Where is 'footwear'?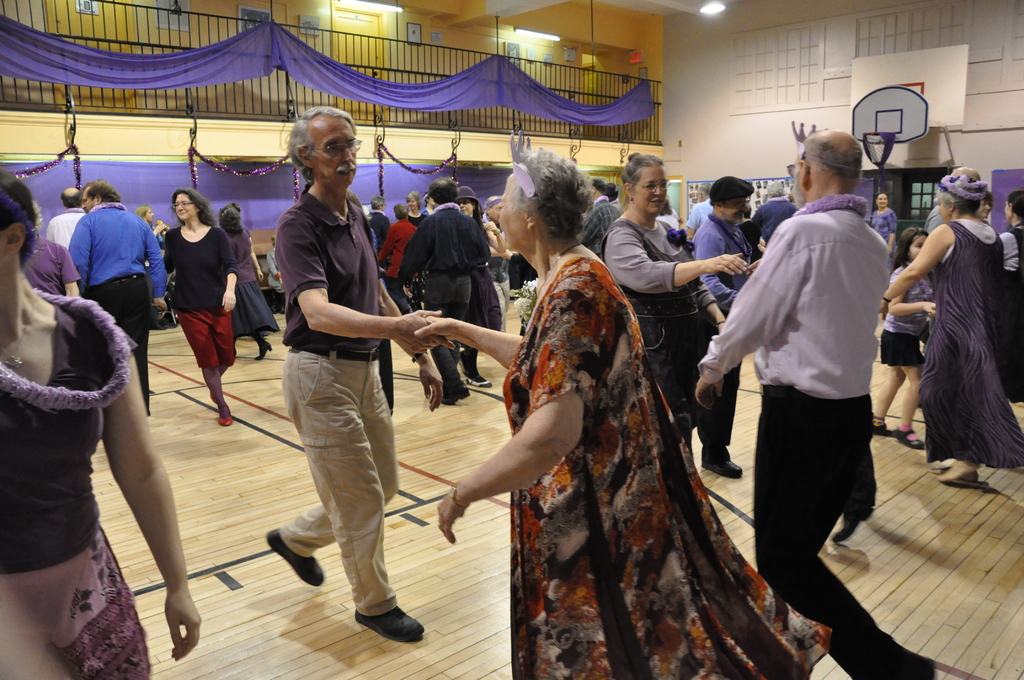
box=[266, 528, 326, 592].
